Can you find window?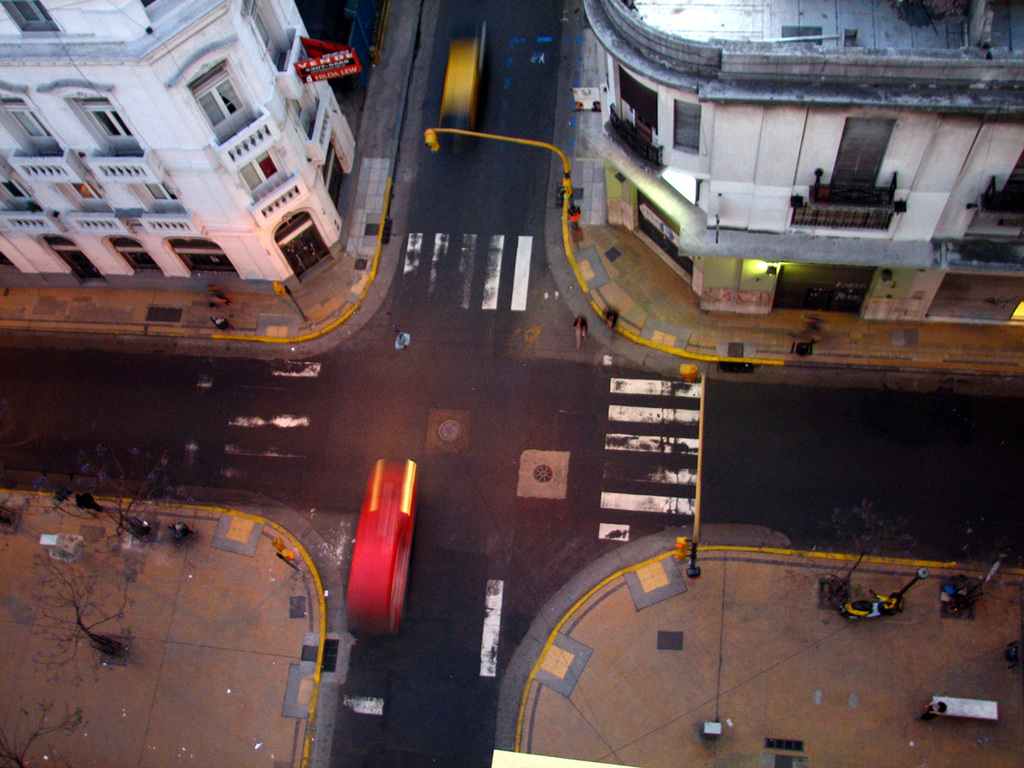
Yes, bounding box: [left=667, top=99, right=703, bottom=154].
